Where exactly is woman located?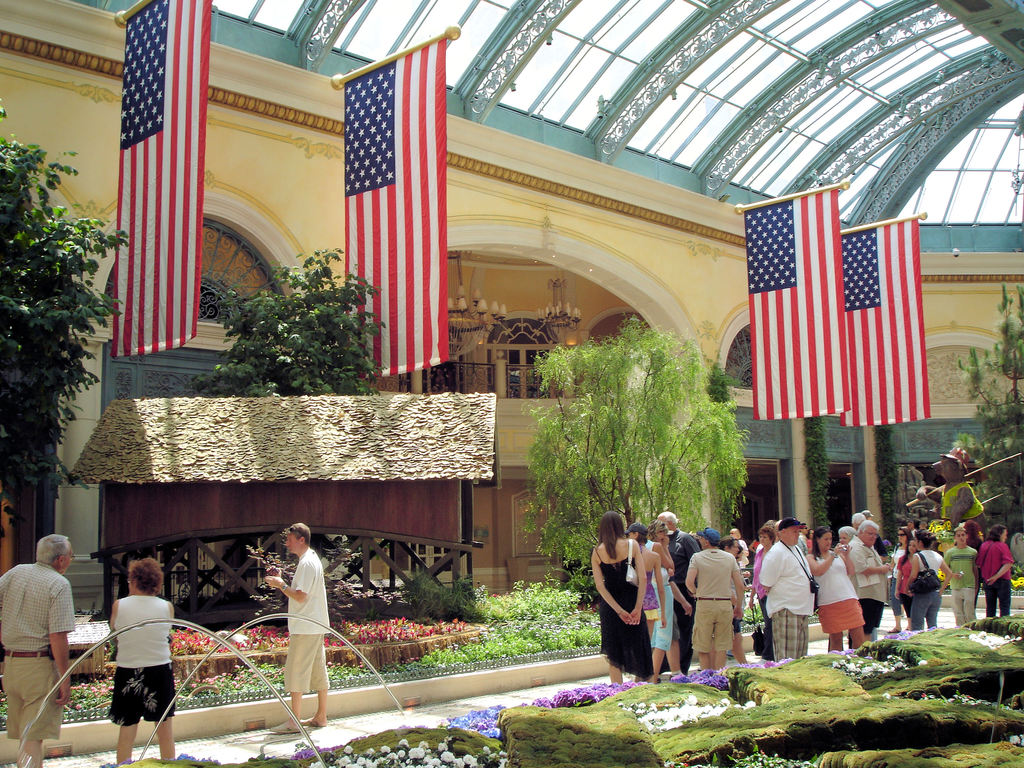
Its bounding box is region(594, 505, 649, 683).
